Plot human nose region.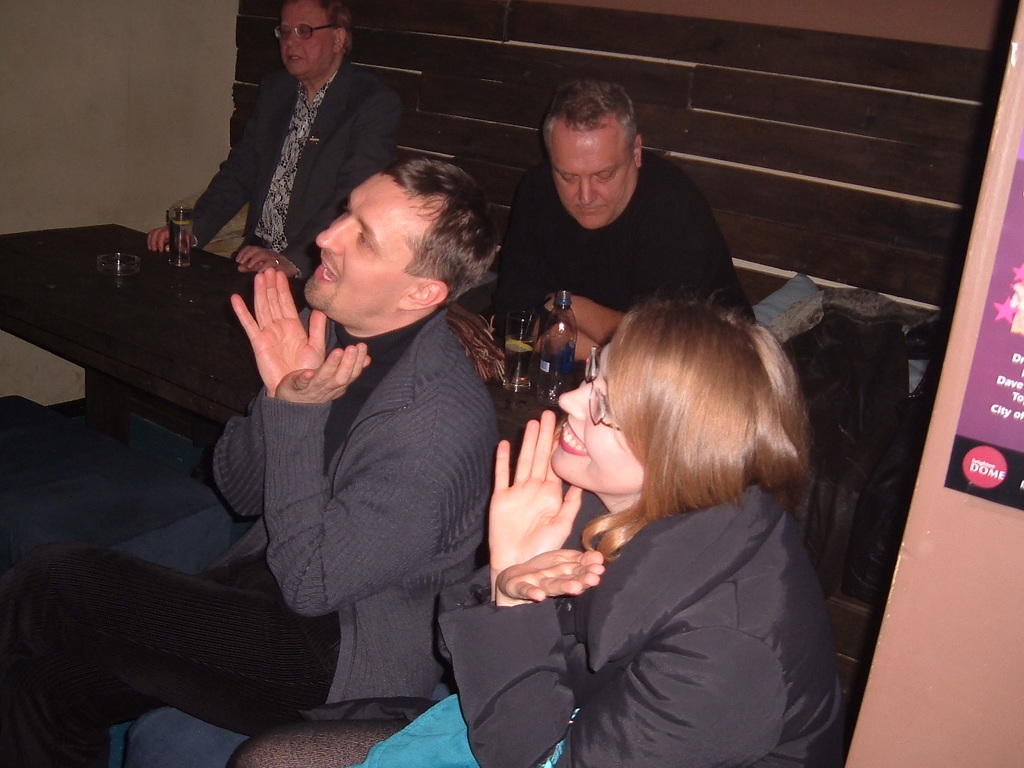
Plotted at <bbox>285, 27, 298, 47</bbox>.
